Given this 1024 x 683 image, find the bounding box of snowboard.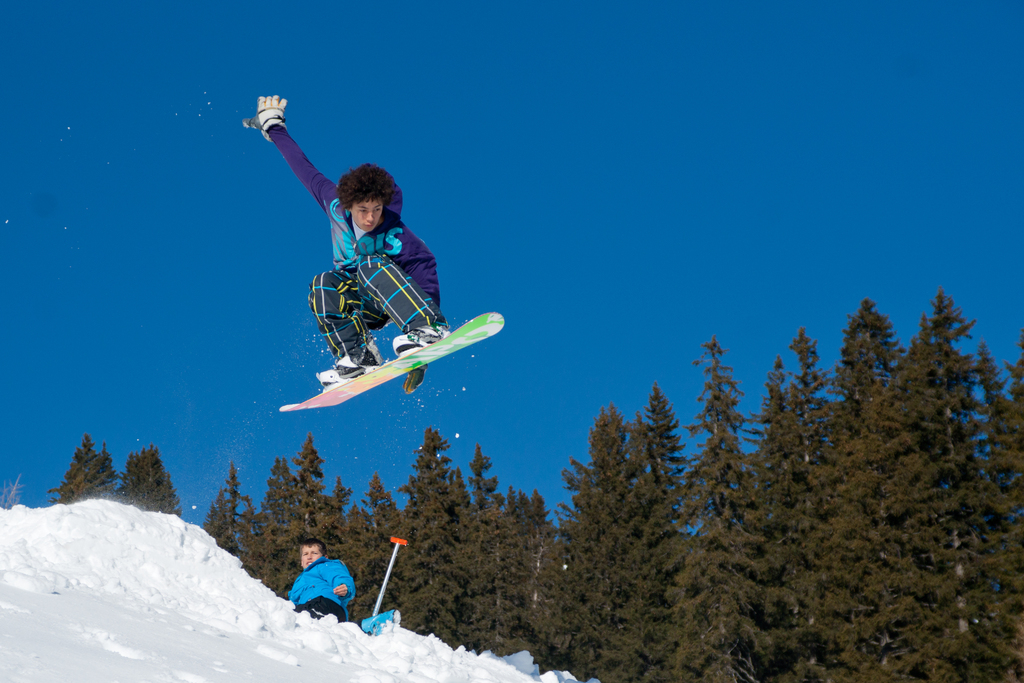
bbox=[276, 309, 506, 413].
